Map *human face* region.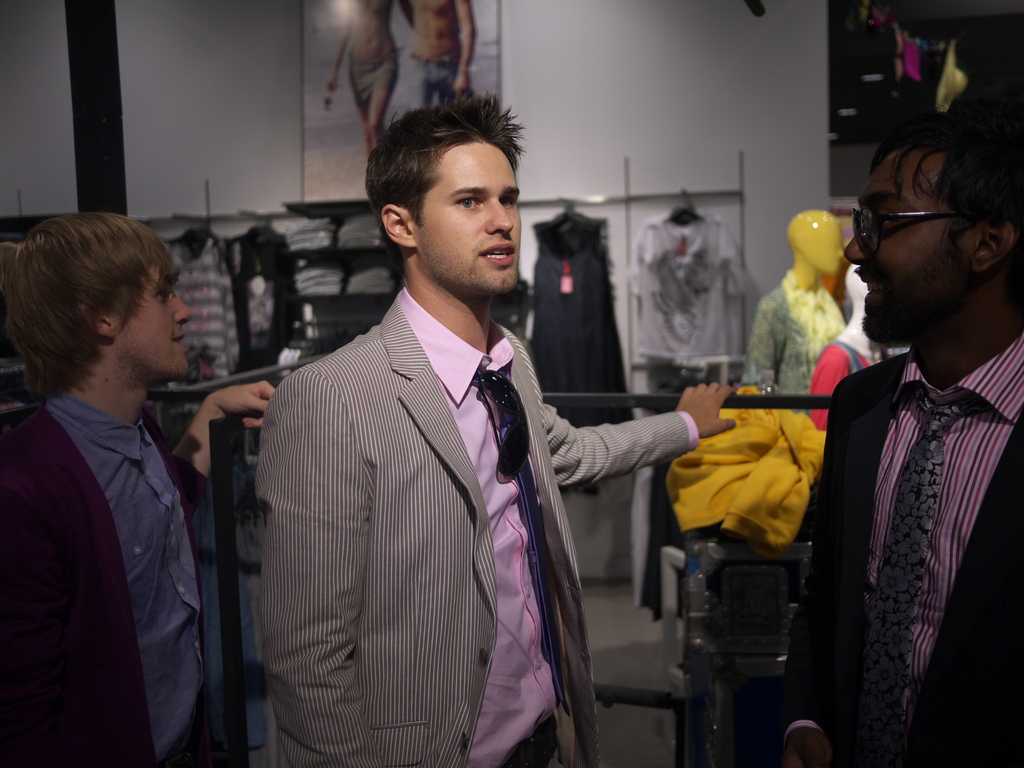
Mapped to pyautogui.locateOnScreen(413, 144, 522, 296).
